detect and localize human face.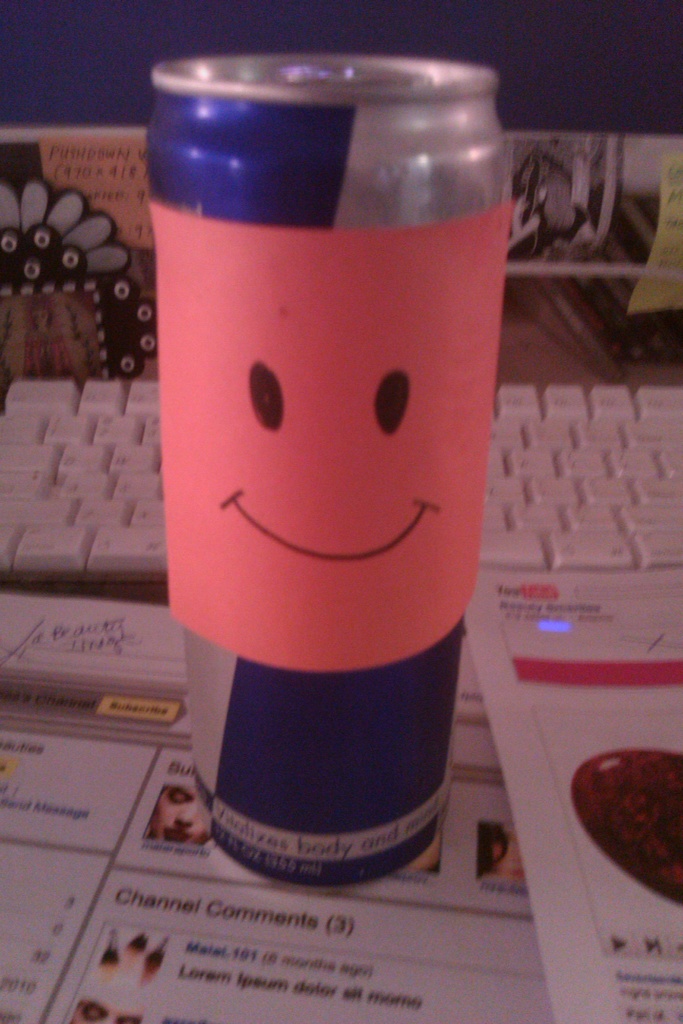
Localized at bbox=(156, 781, 206, 843).
